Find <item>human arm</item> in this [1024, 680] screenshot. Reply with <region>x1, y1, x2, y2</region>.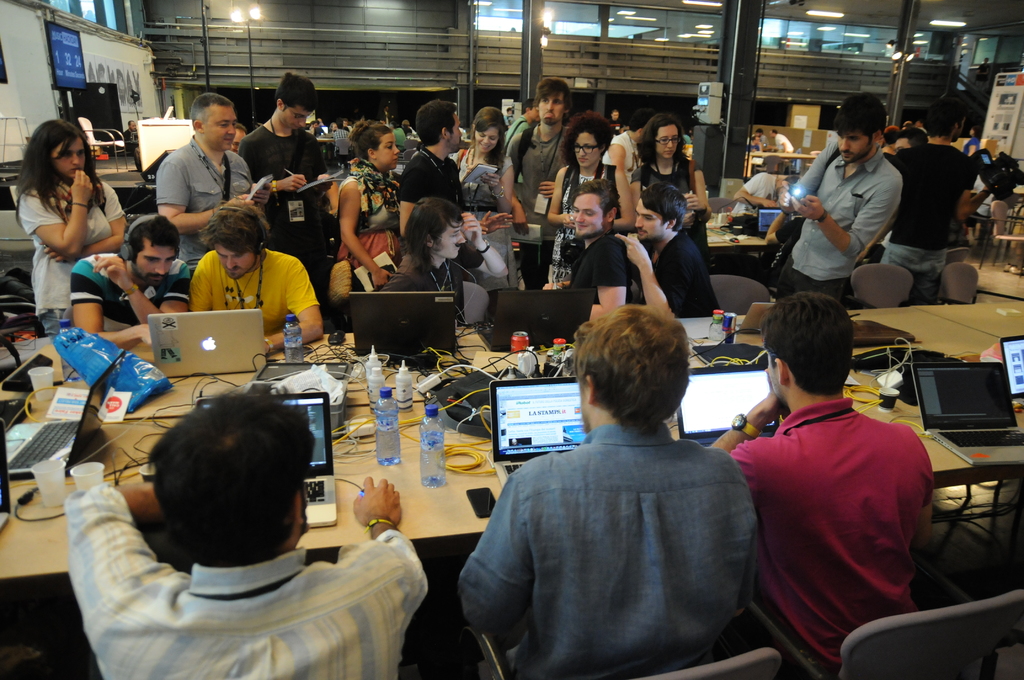
<region>764, 139, 836, 241</region>.
